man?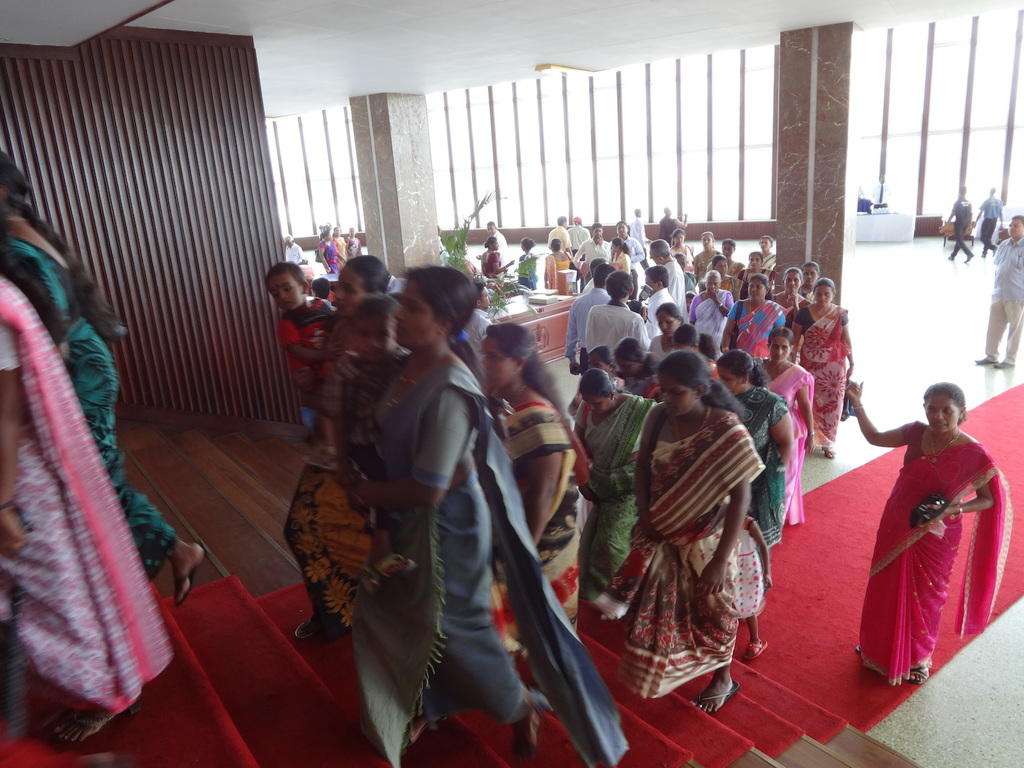
detection(968, 183, 1010, 259)
